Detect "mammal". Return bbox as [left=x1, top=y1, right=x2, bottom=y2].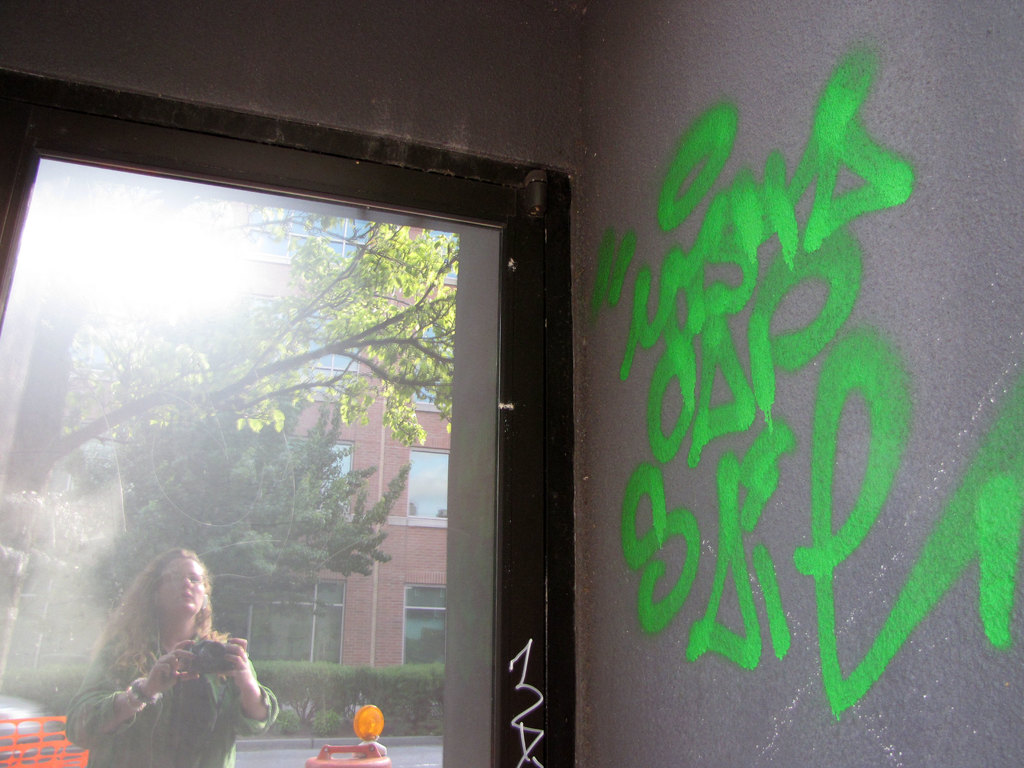
[left=68, top=544, right=276, bottom=767].
